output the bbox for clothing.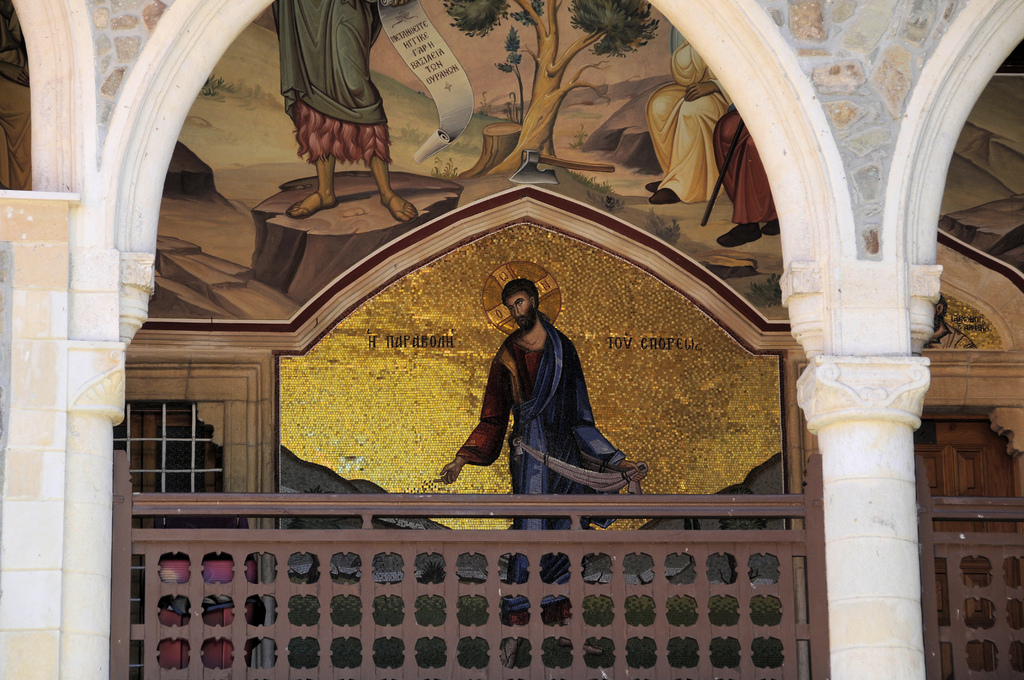
box(646, 41, 731, 205).
